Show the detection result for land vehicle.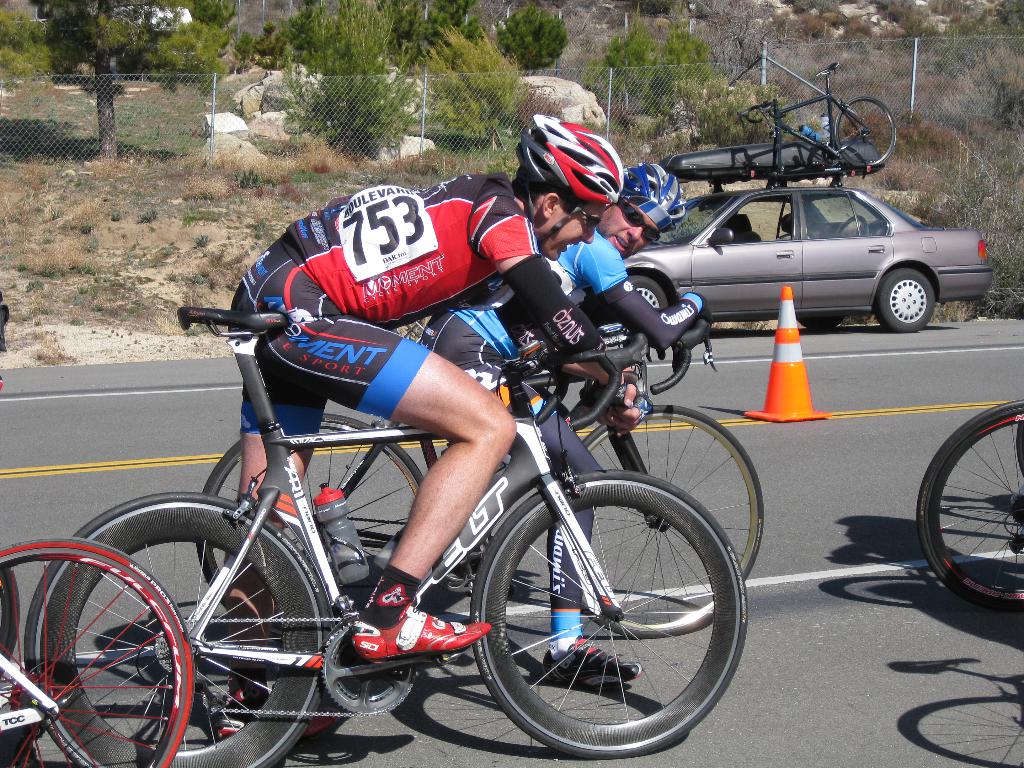
locate(735, 60, 897, 177).
